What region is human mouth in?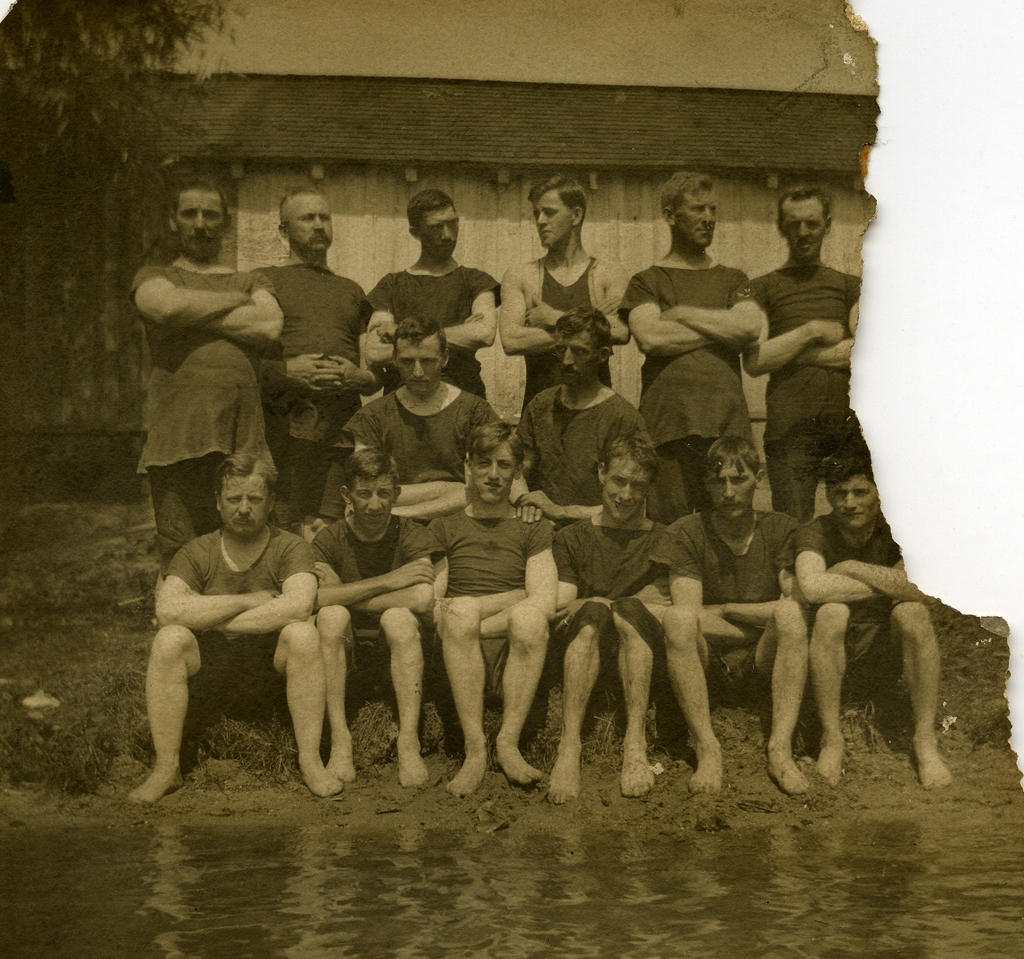
left=233, top=519, right=253, bottom=532.
